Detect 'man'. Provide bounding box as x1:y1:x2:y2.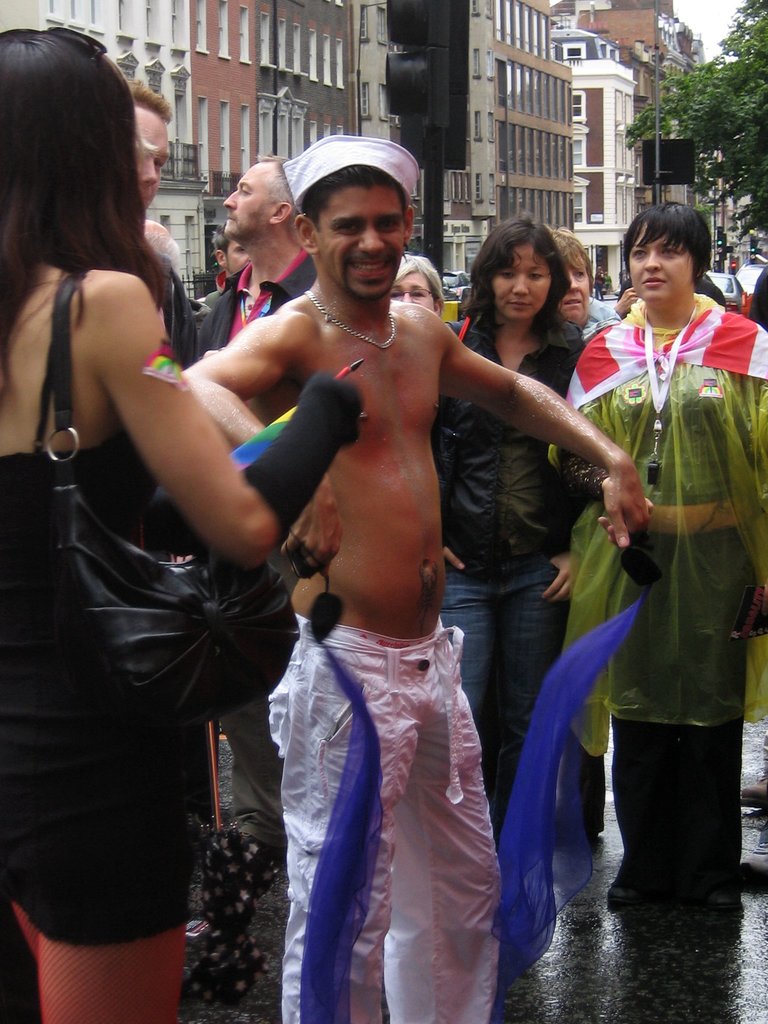
193:151:326:865.
